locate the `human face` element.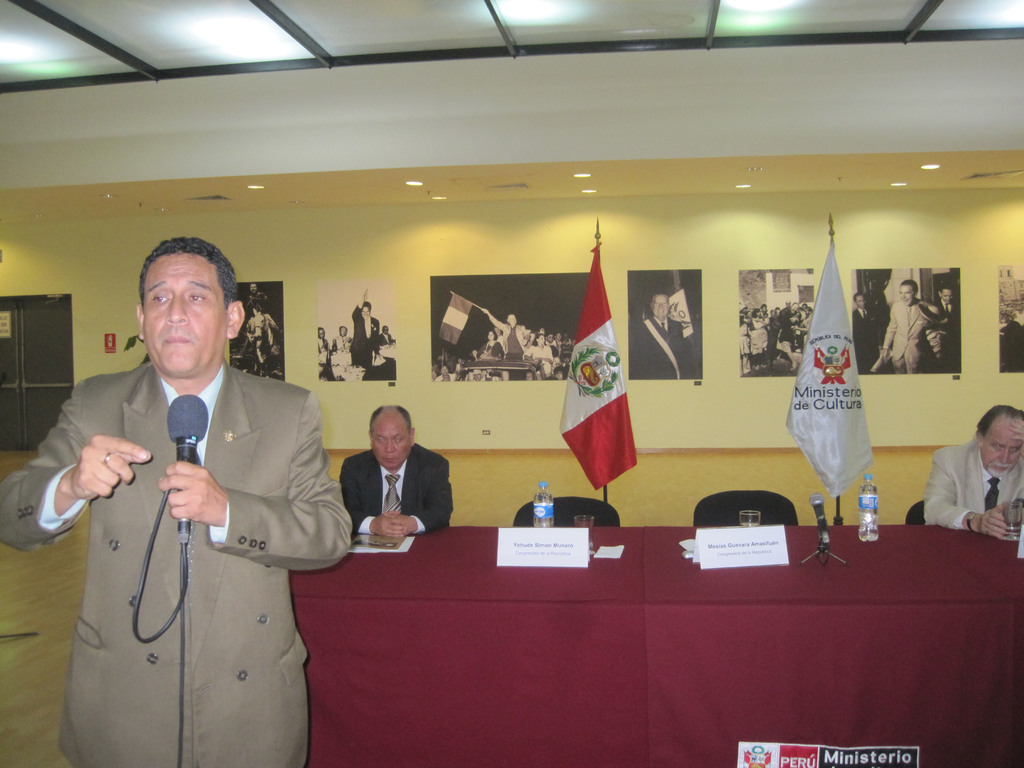
Element bbox: x1=654, y1=299, x2=669, y2=321.
